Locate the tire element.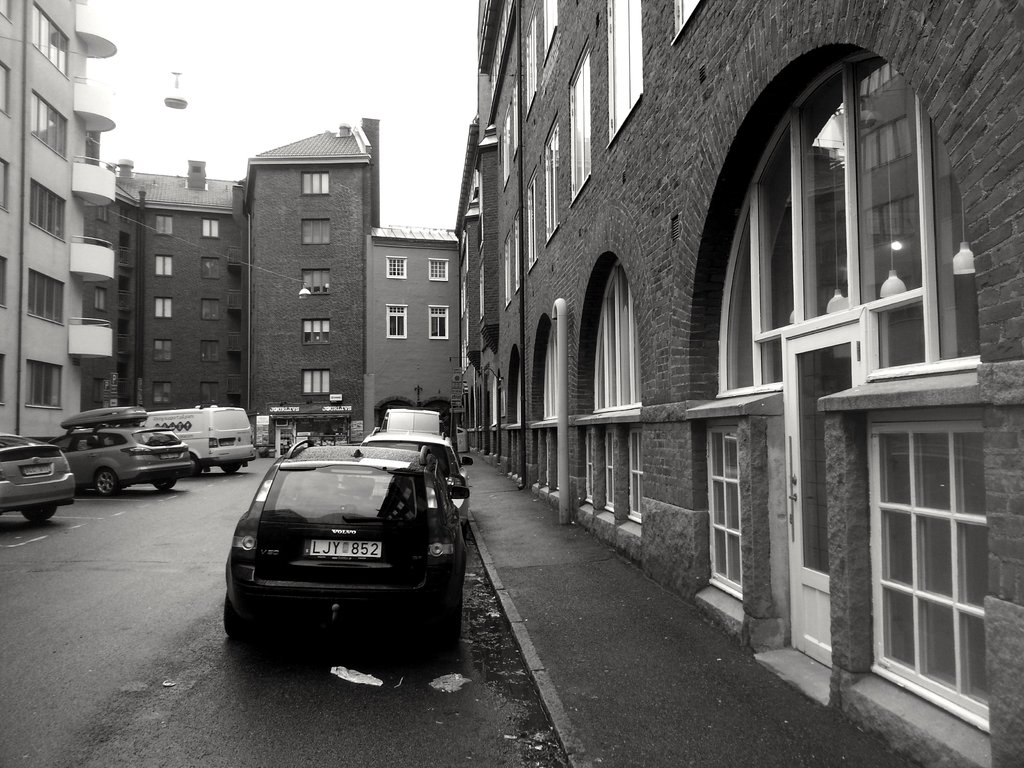
Element bbox: bbox=(93, 469, 122, 496).
